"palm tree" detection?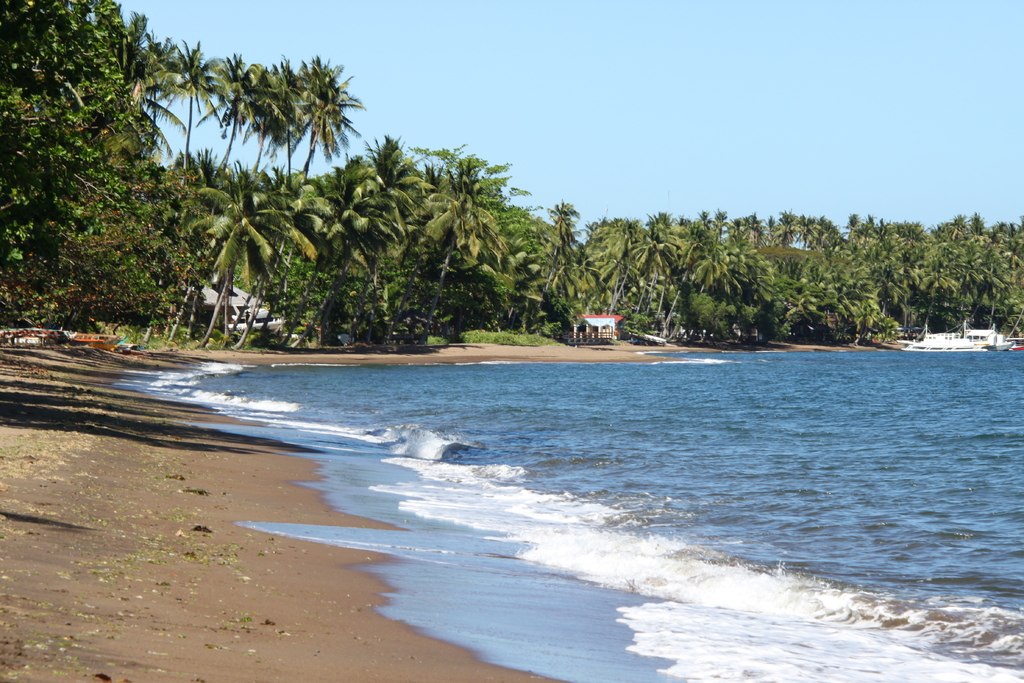
left=611, top=213, right=650, bottom=343
